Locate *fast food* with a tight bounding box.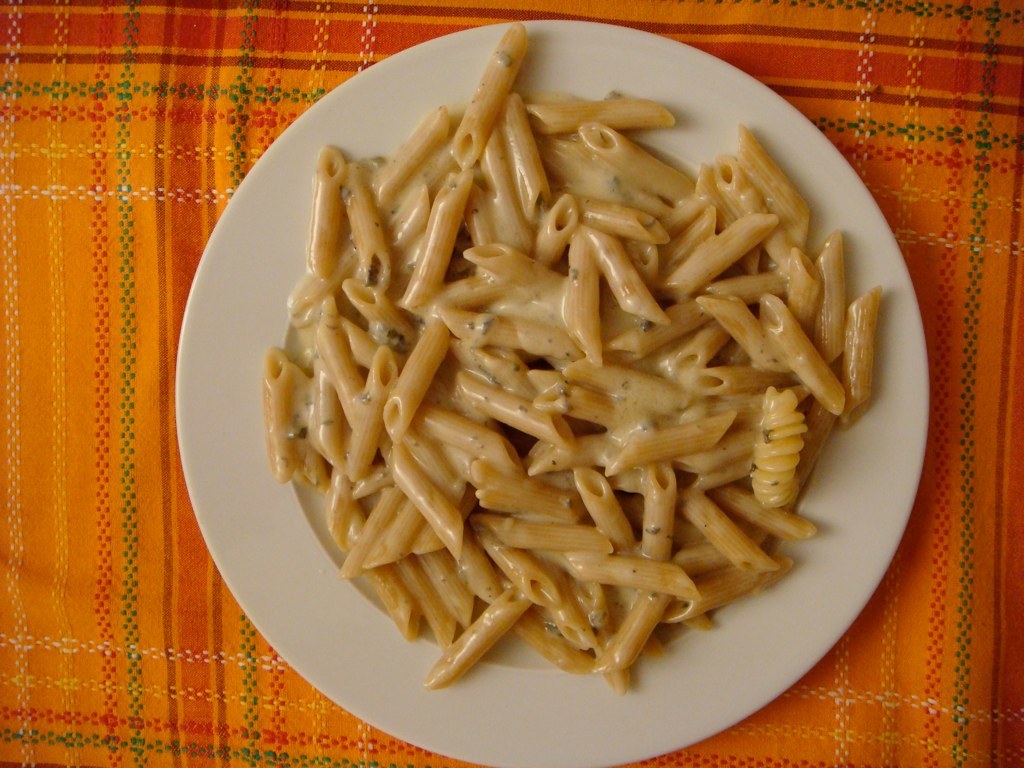
box=[527, 194, 584, 259].
